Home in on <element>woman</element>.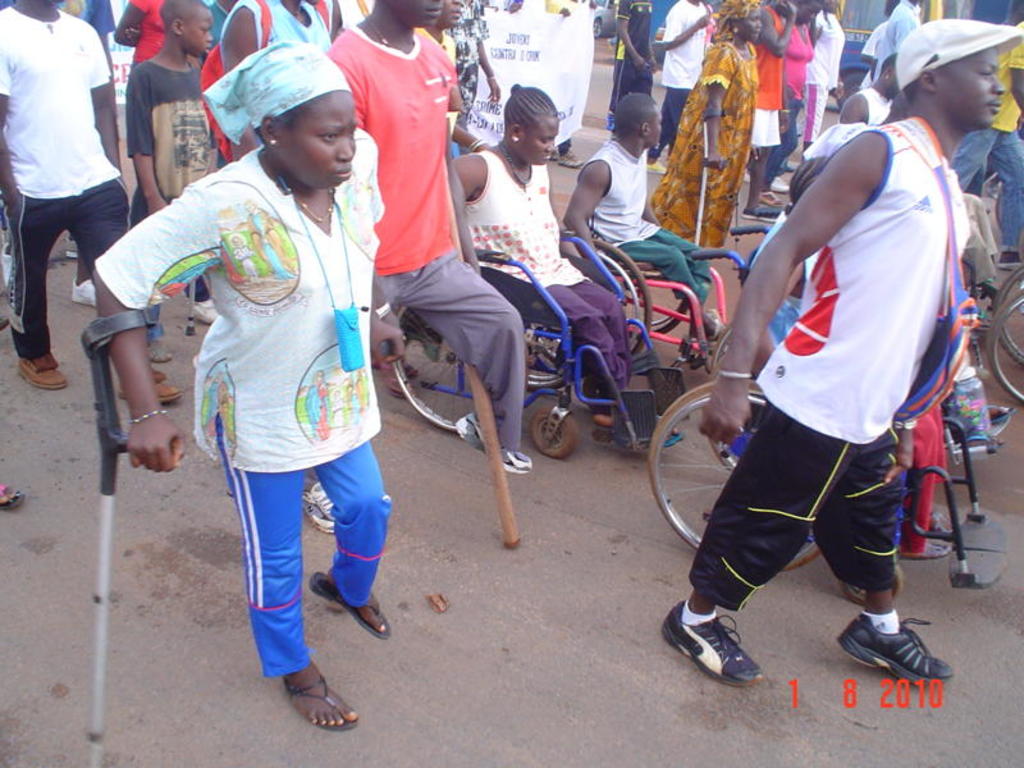
Homed in at (799, 3, 847, 154).
